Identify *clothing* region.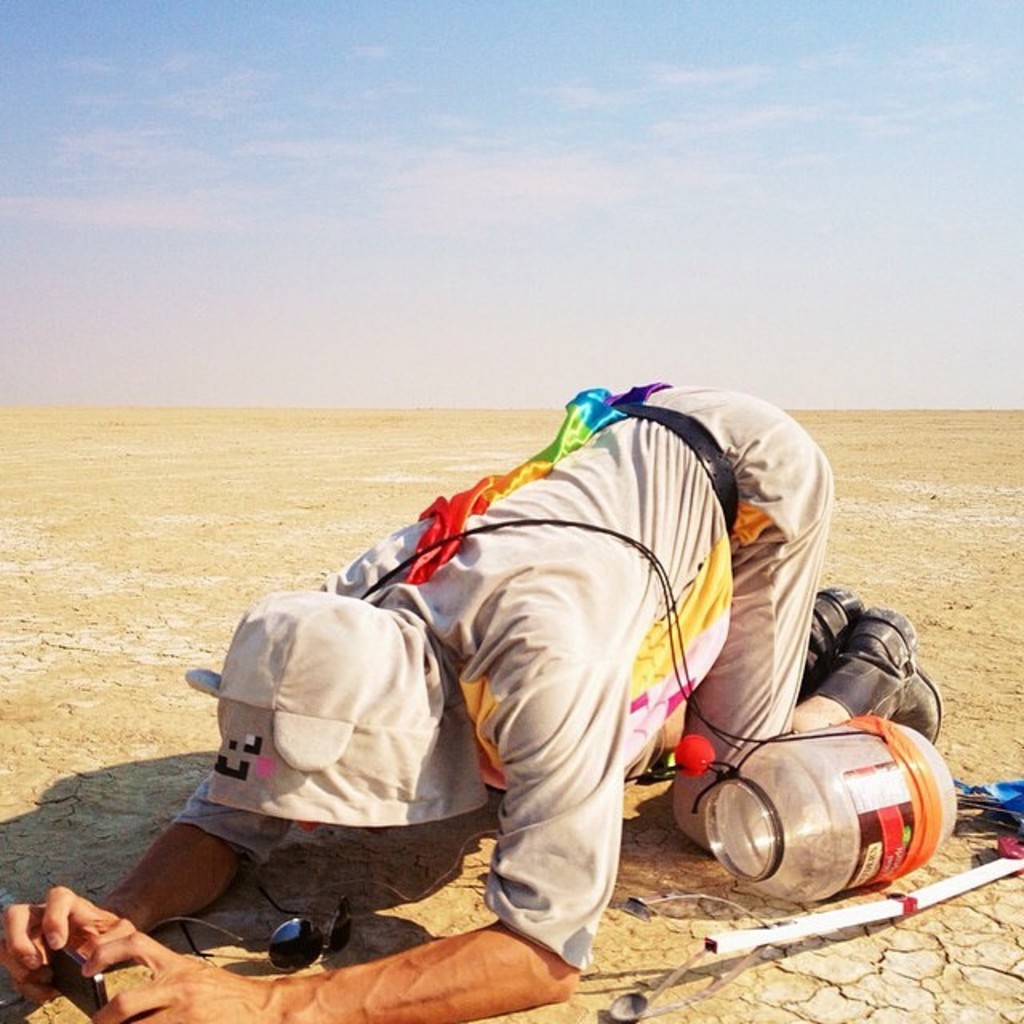
Region: <region>248, 346, 944, 949</region>.
